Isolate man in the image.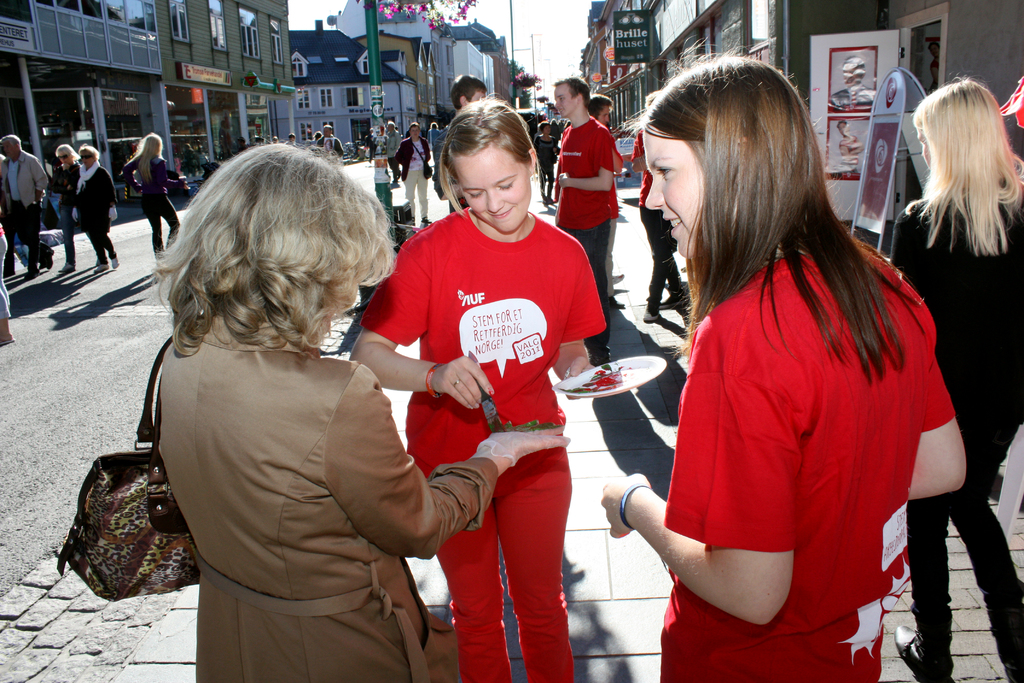
Isolated region: 287, 131, 294, 142.
